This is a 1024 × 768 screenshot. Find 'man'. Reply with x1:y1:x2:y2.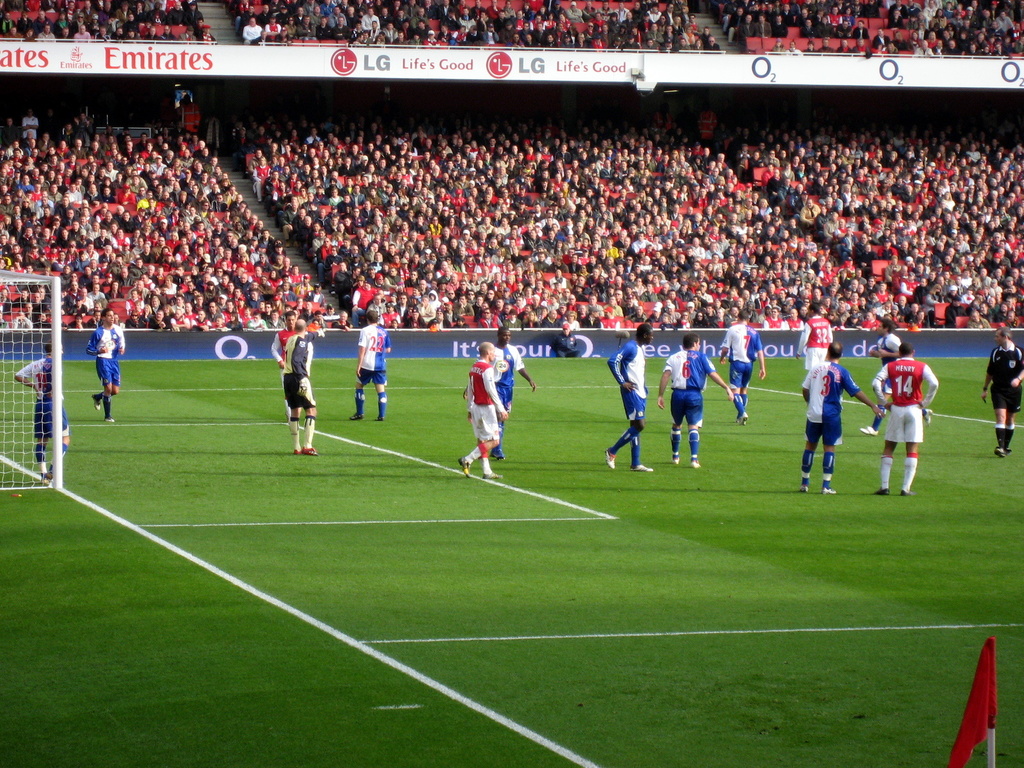
266:308:298:435.
